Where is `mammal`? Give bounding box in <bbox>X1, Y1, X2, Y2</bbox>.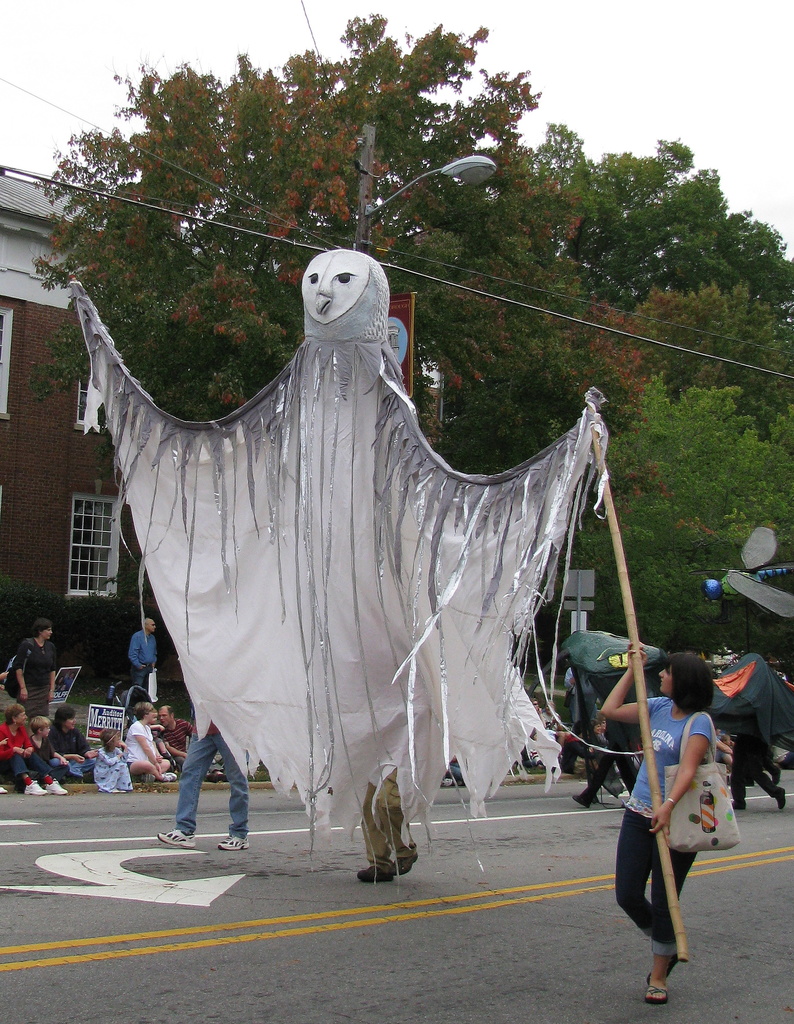
<bbox>153, 704, 248, 853</bbox>.
